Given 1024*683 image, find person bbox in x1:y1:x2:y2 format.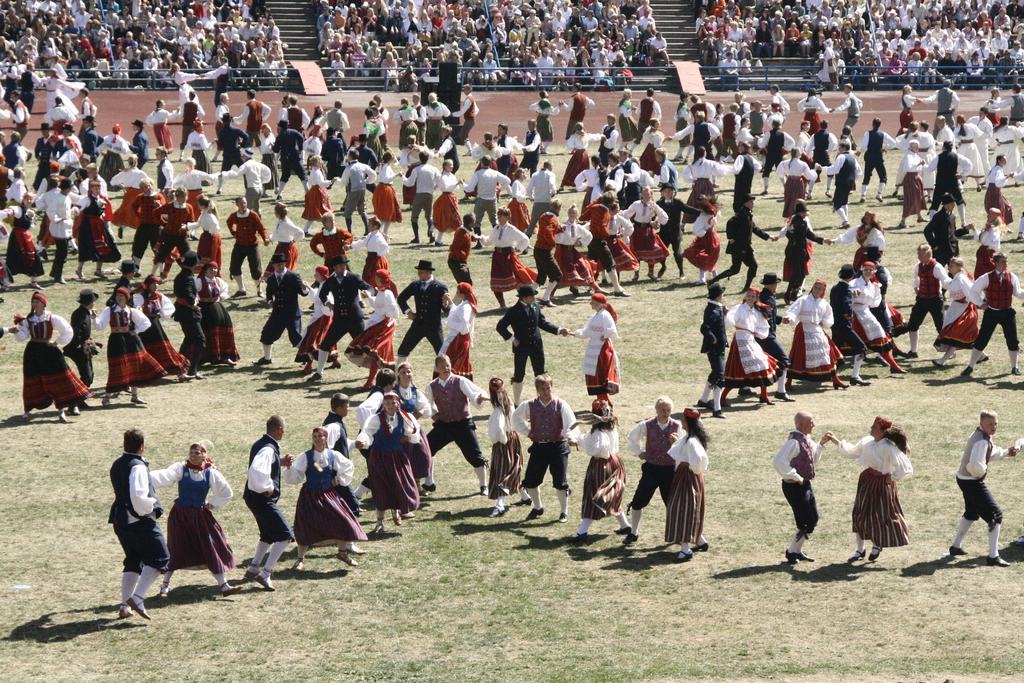
98:427:166:628.
